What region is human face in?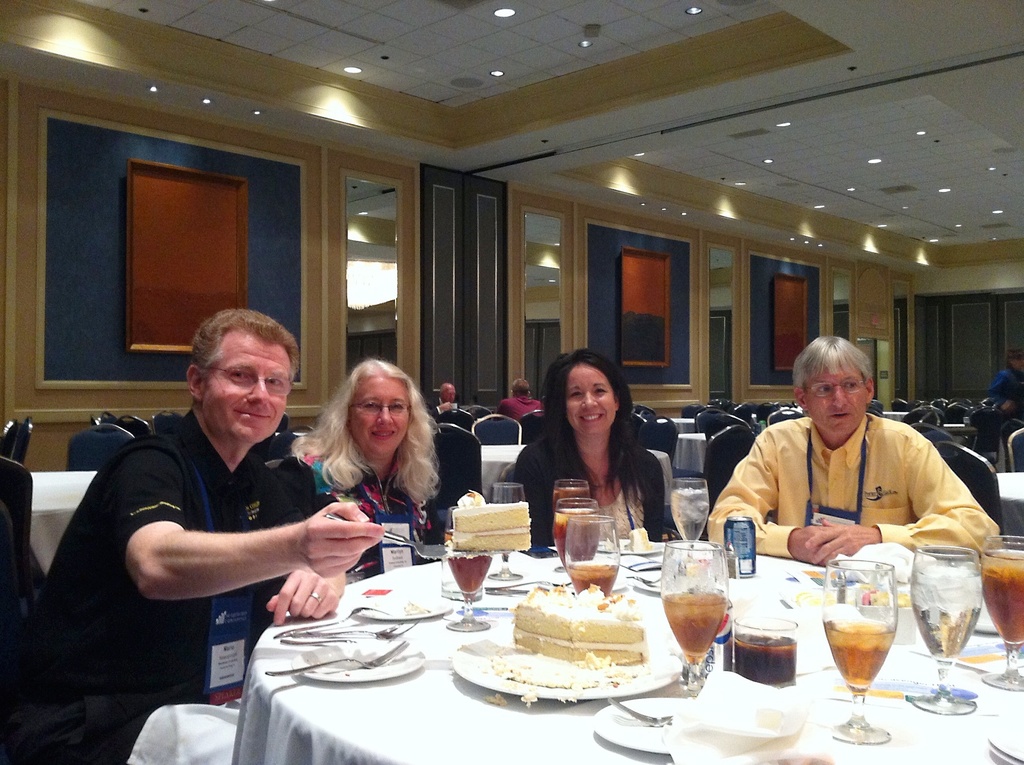
crop(204, 333, 292, 443).
